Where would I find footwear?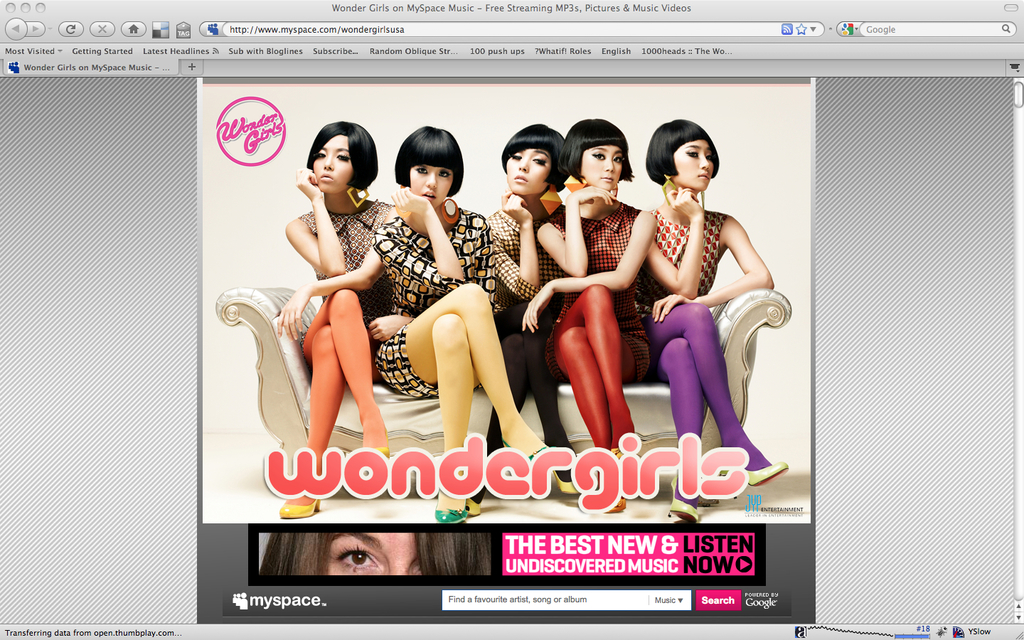
At locate(277, 493, 318, 521).
